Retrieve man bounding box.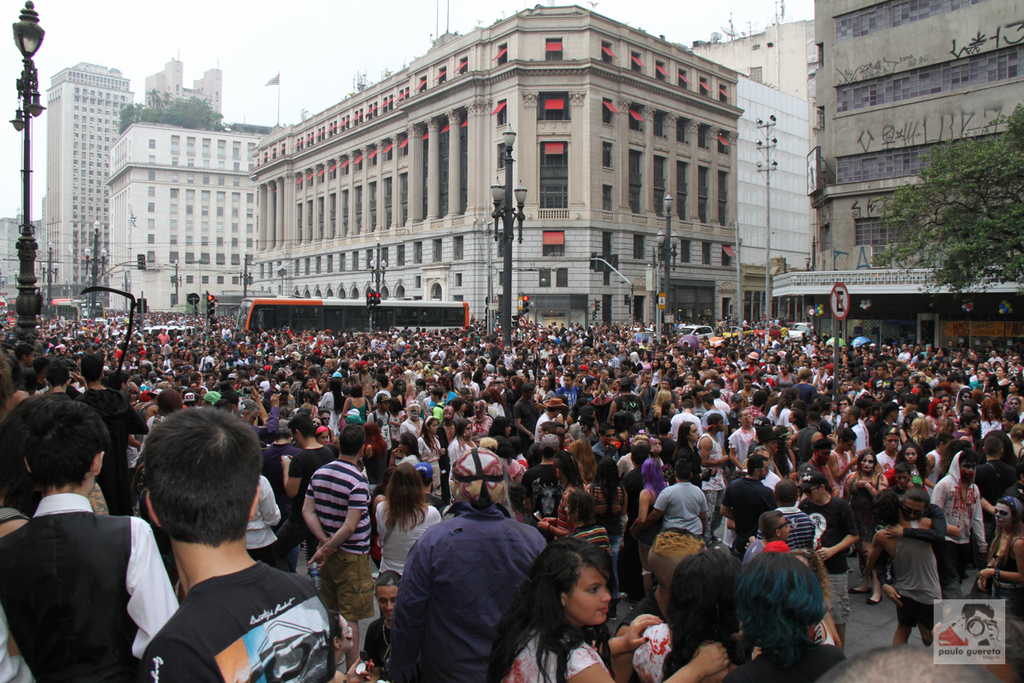
Bounding box: (701,396,731,442).
